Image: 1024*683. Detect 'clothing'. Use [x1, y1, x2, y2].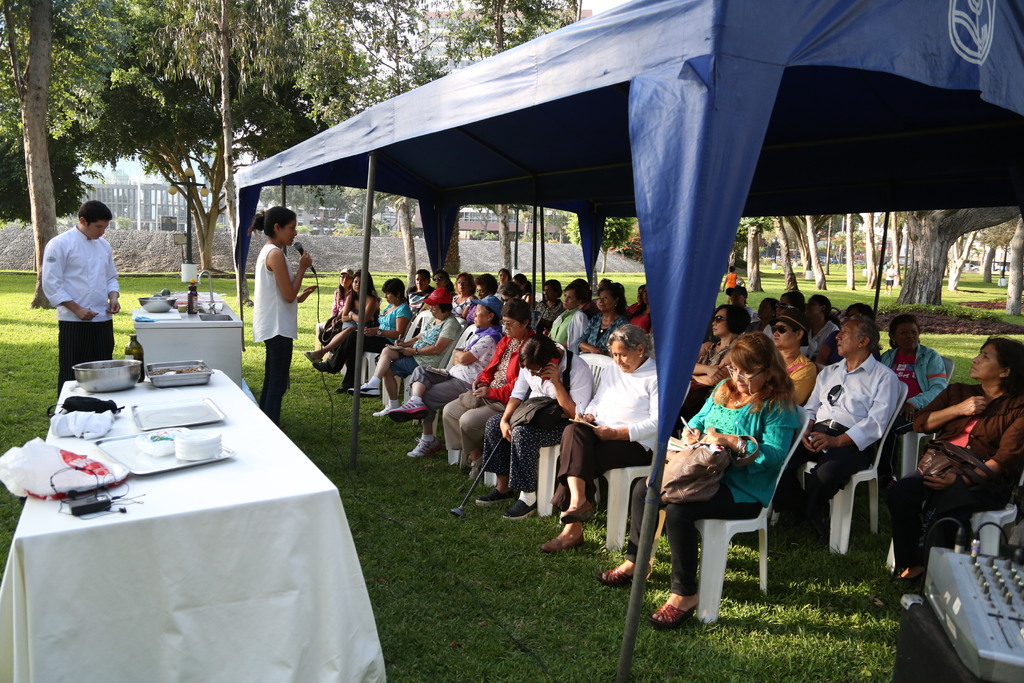
[35, 201, 115, 344].
